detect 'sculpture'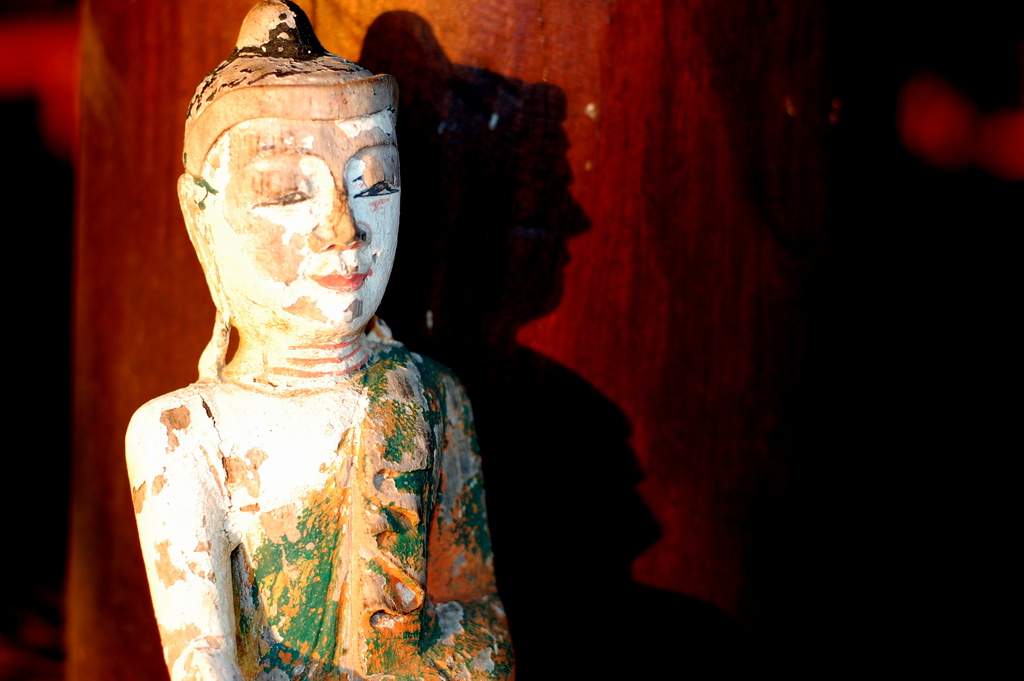
107 17 521 670
